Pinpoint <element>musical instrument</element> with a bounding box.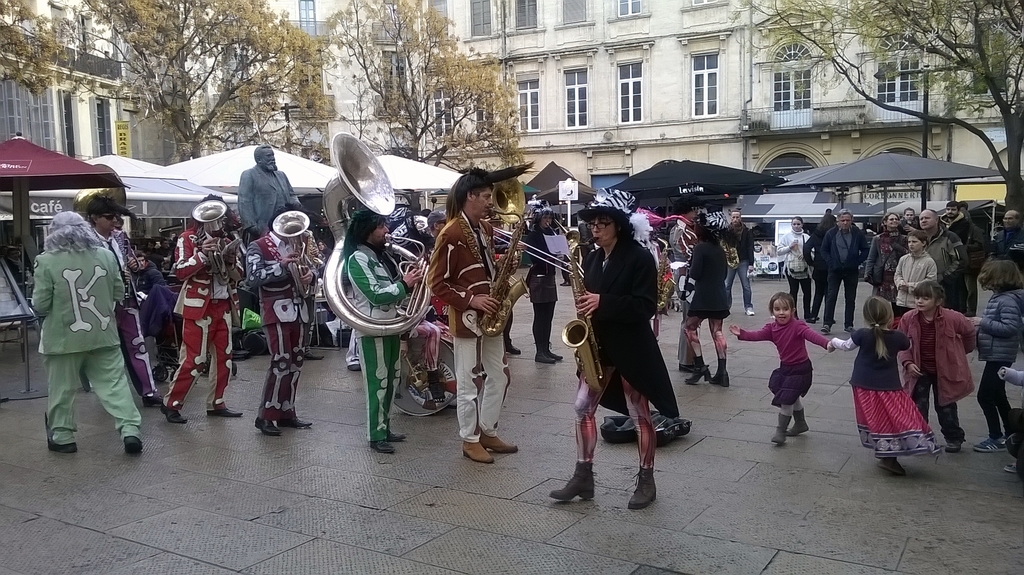
<box>557,224,596,399</box>.
